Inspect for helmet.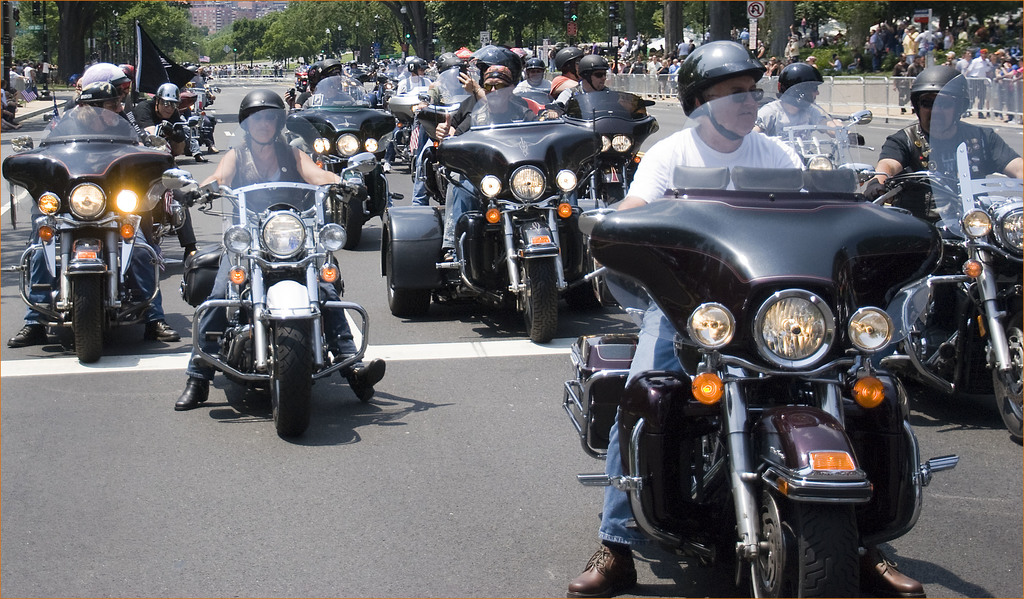
Inspection: [435, 51, 462, 74].
